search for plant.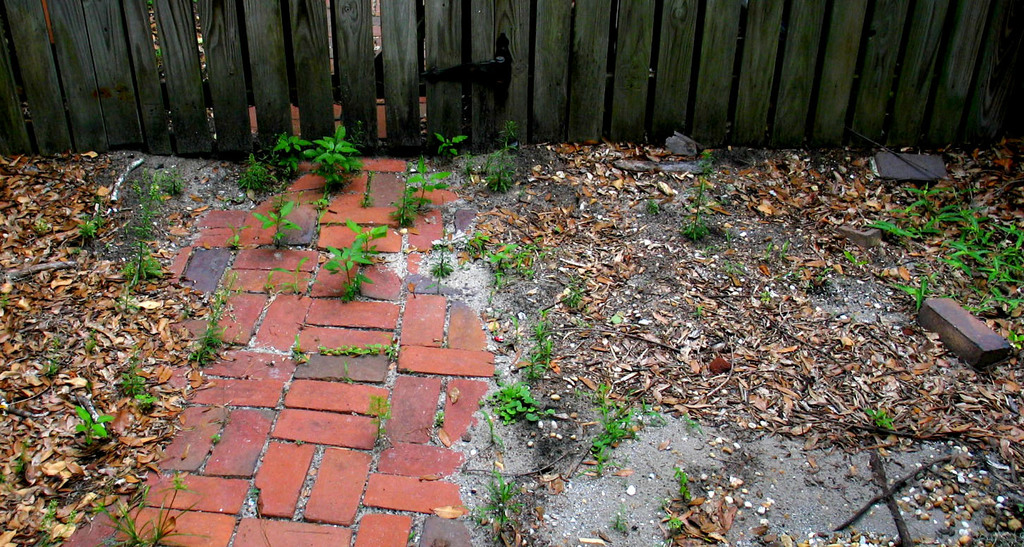
Found at left=770, top=234, right=787, bottom=269.
